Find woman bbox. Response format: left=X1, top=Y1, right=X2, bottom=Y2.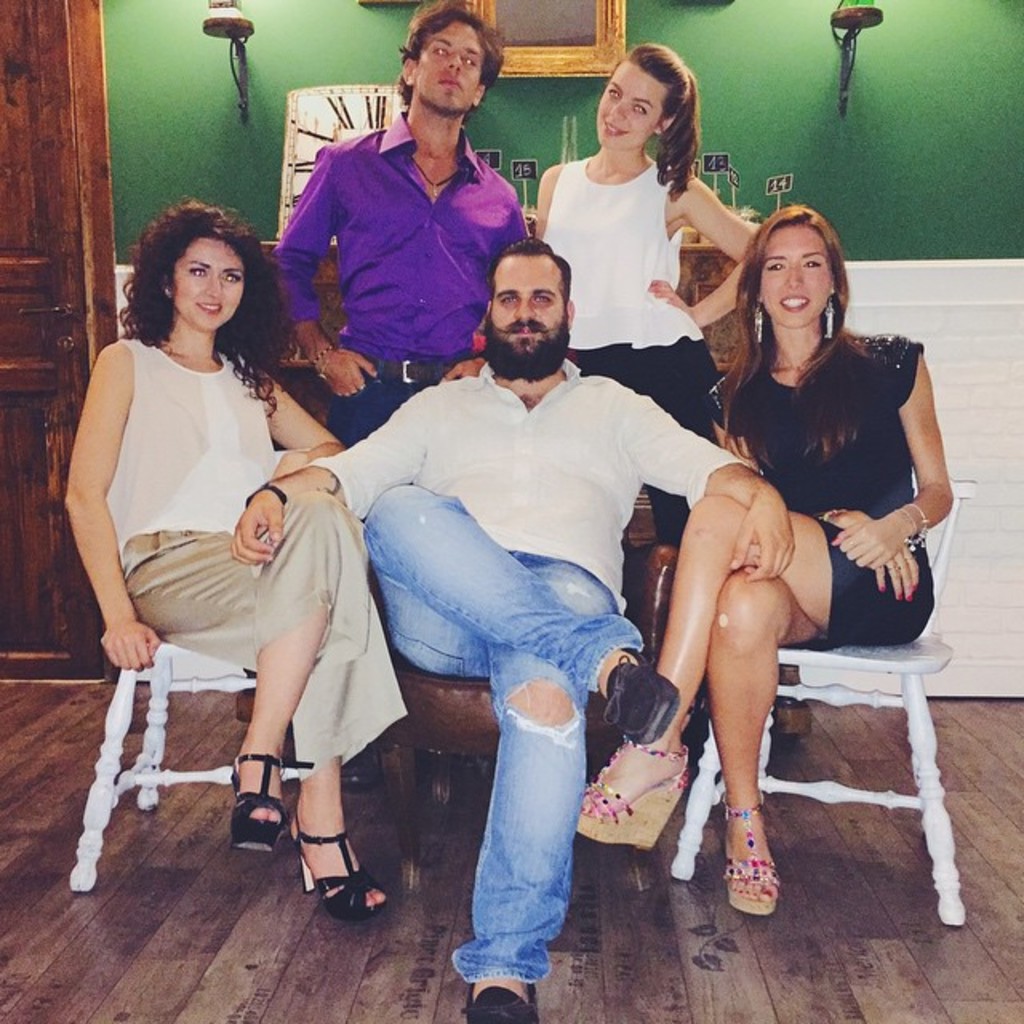
left=61, top=192, right=410, bottom=923.
